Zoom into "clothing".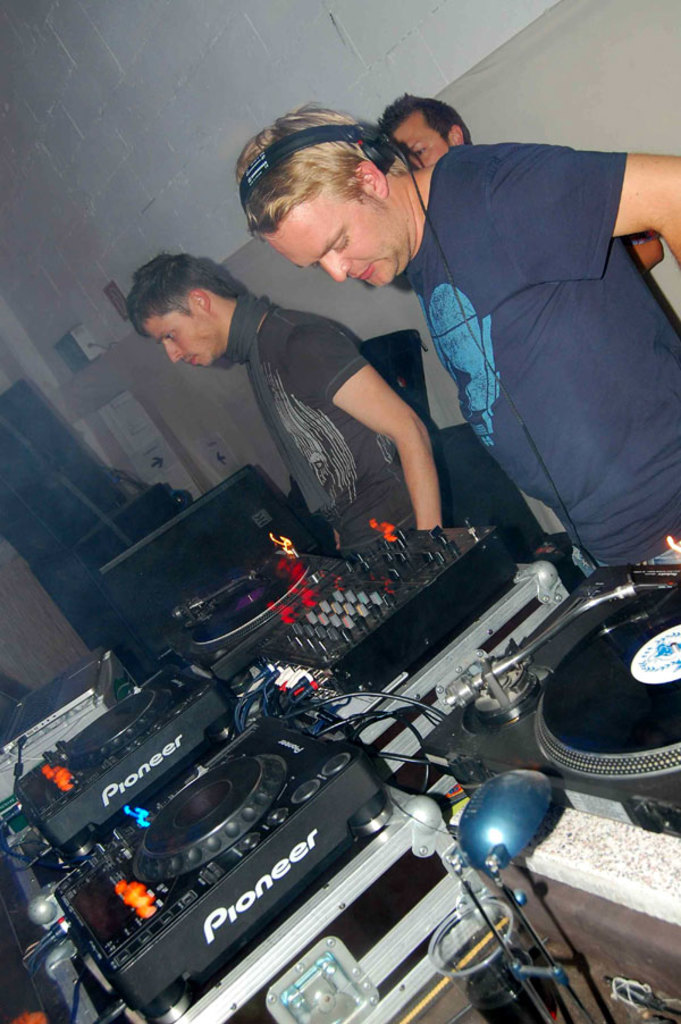
Zoom target: rect(343, 103, 669, 578).
